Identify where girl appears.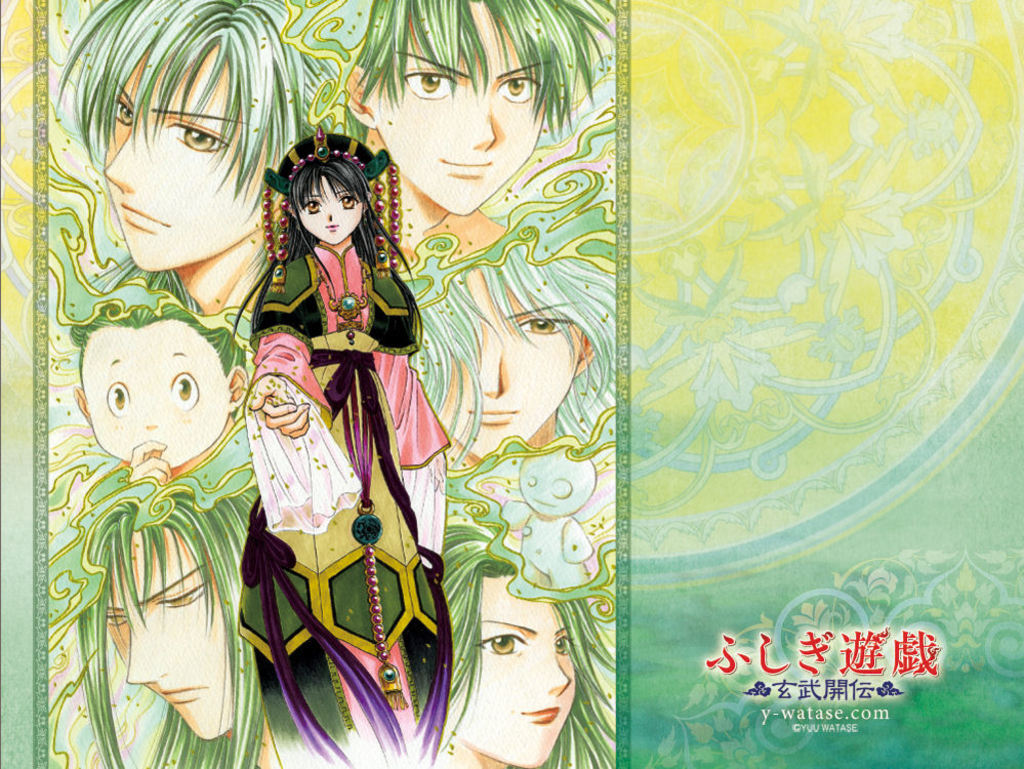
Appears at x1=255, y1=132, x2=453, y2=756.
